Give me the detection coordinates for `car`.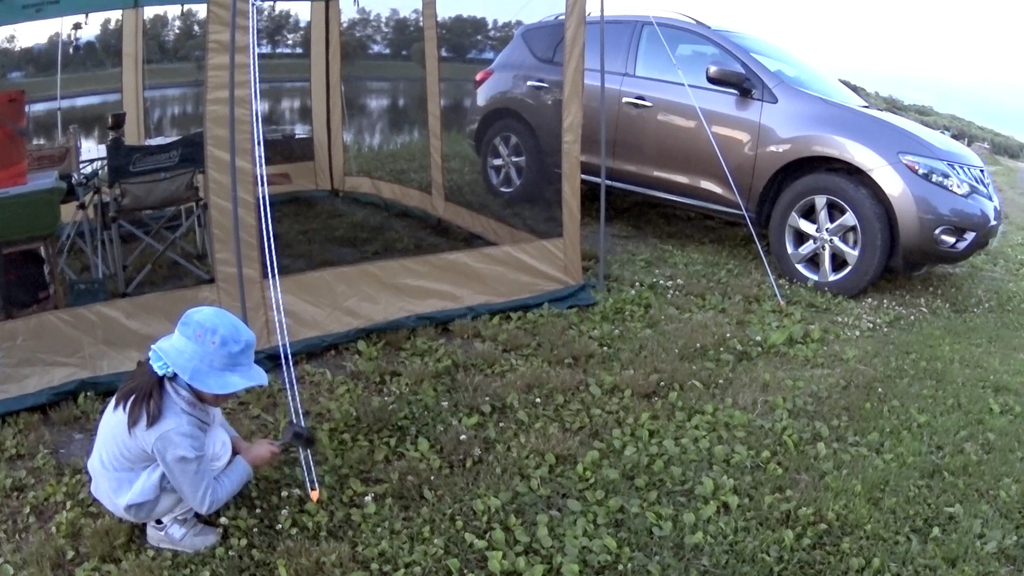
locate(465, 12, 1000, 294).
